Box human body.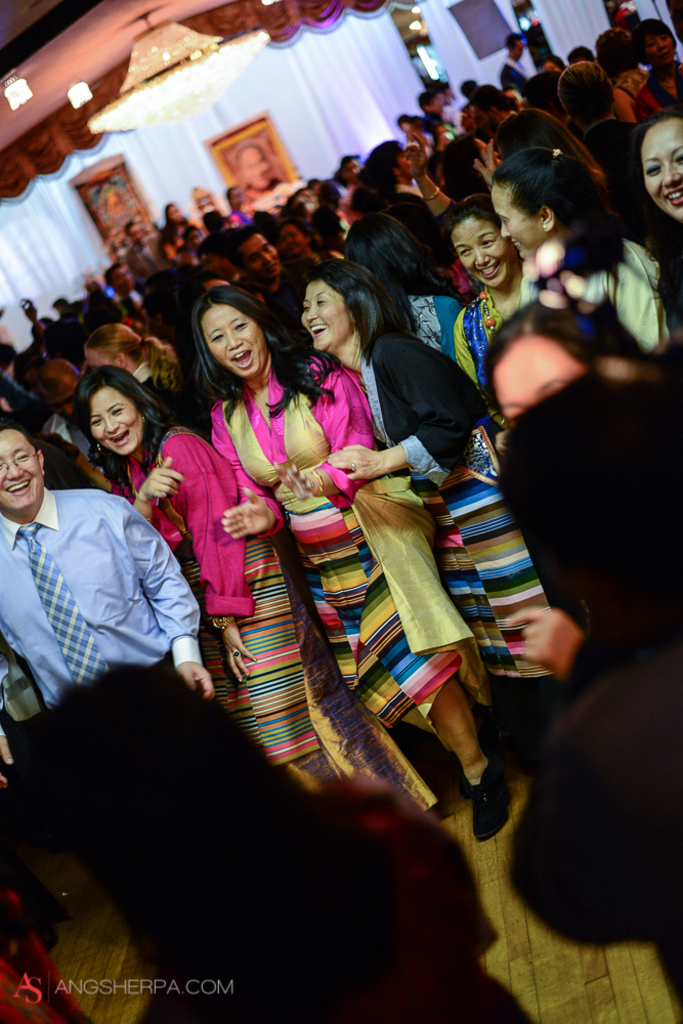
87/323/202/429.
